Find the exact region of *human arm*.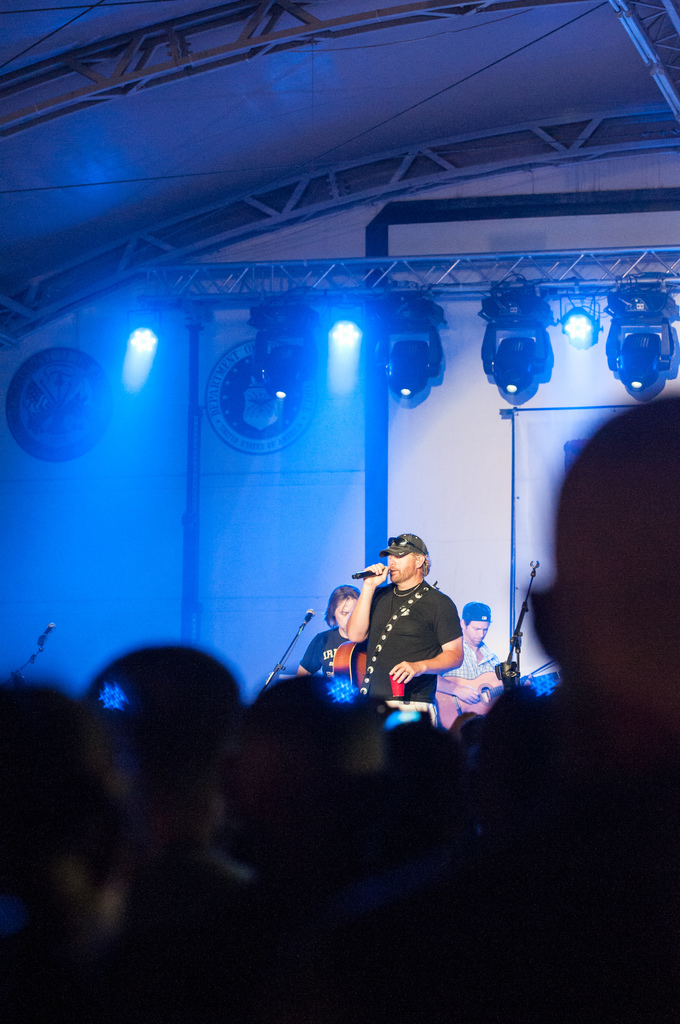
Exact region: bbox=(382, 597, 465, 685).
